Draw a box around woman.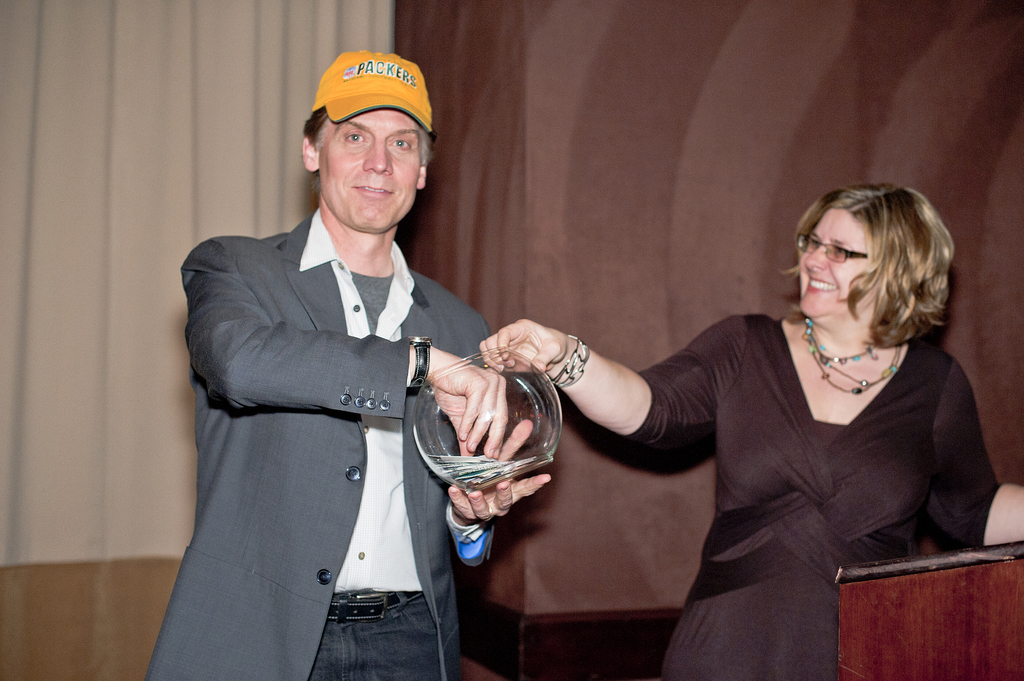
pyautogui.locateOnScreen(538, 171, 980, 657).
